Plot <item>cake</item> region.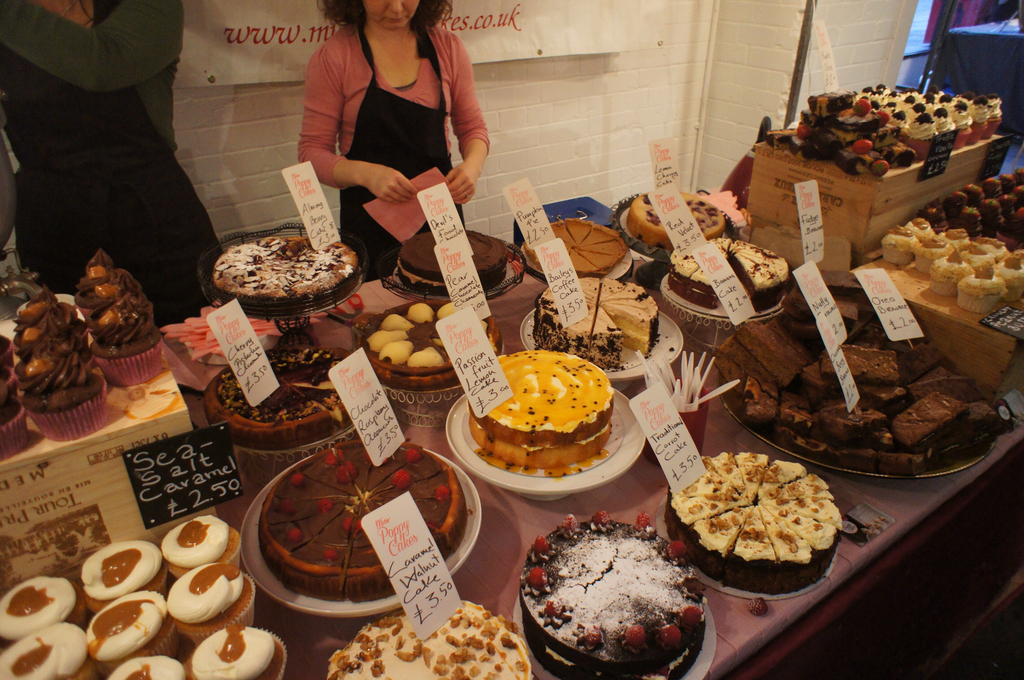
Plotted at (x1=215, y1=236, x2=356, y2=308).
